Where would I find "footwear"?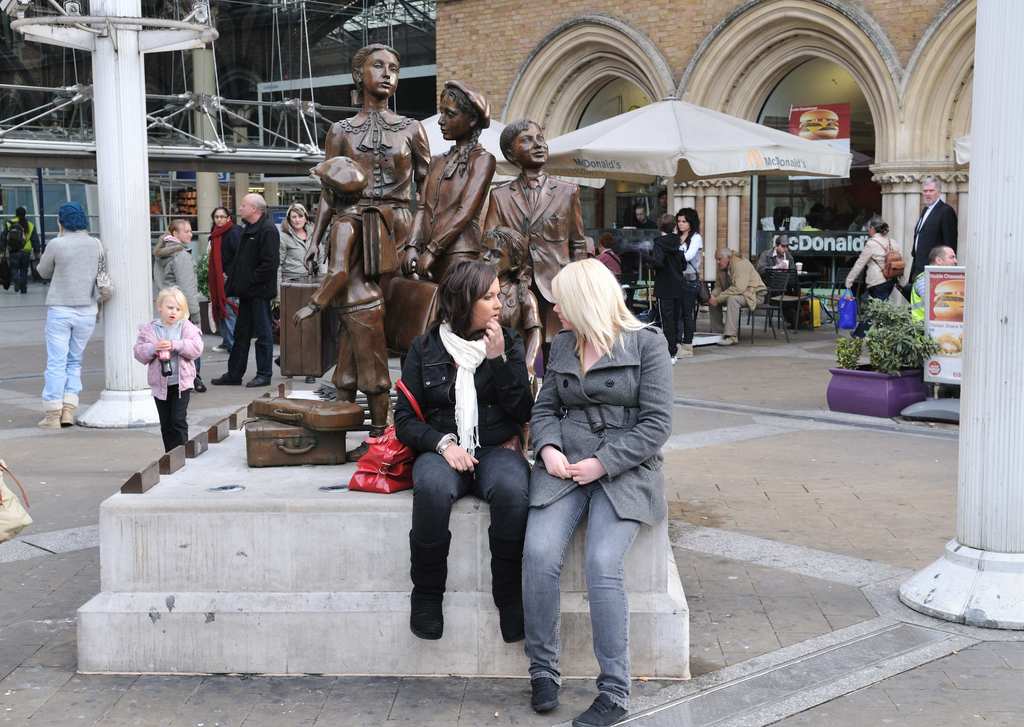
At rect(248, 375, 270, 390).
